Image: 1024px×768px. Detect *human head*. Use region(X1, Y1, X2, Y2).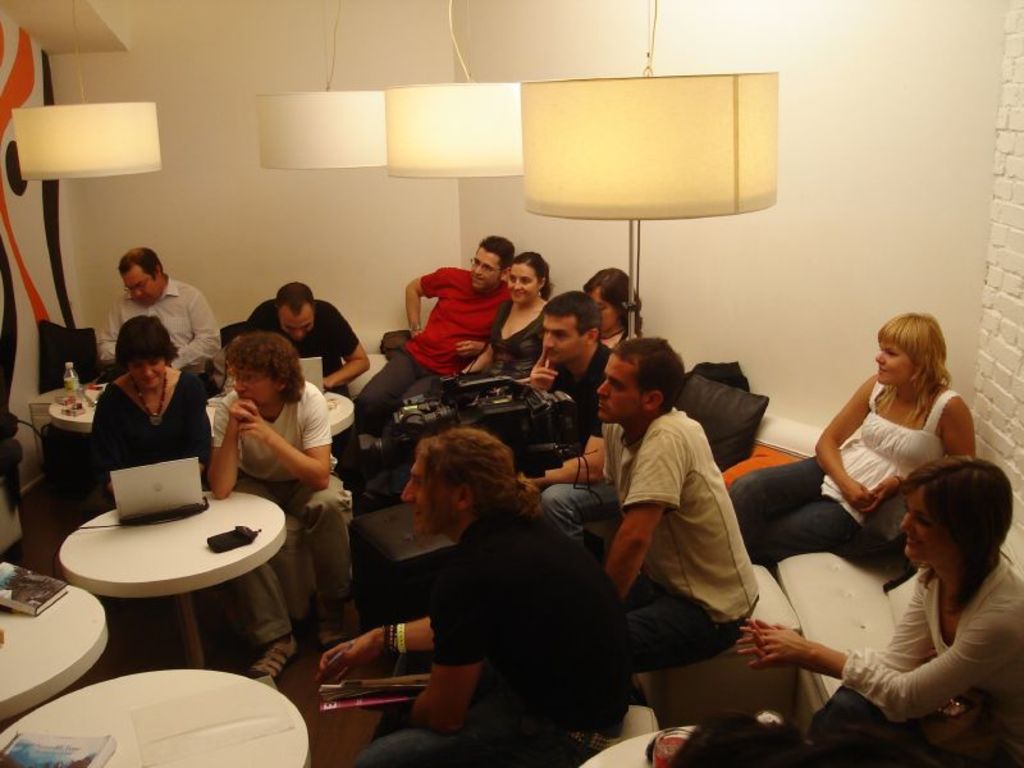
region(225, 328, 297, 404).
